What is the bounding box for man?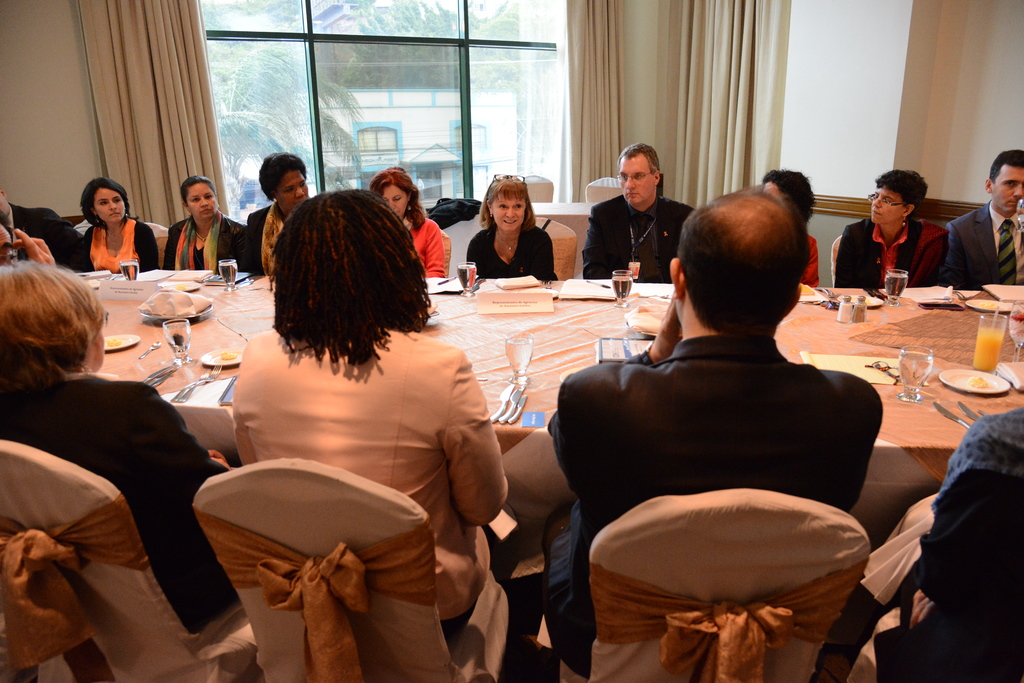
0,191,97,274.
